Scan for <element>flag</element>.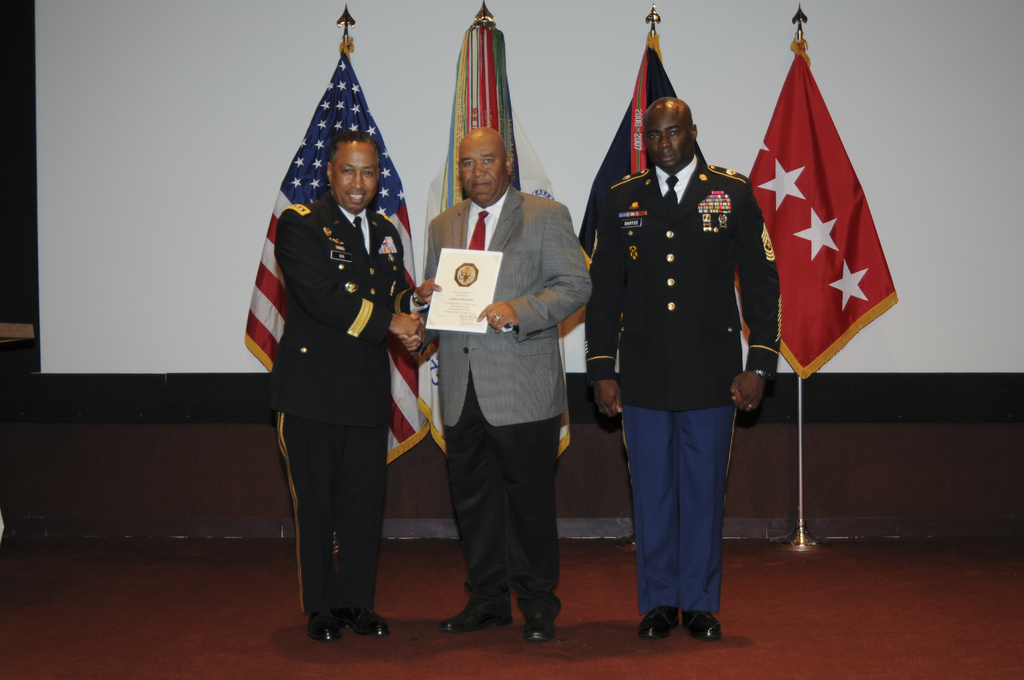
Scan result: l=746, t=34, r=900, b=407.
